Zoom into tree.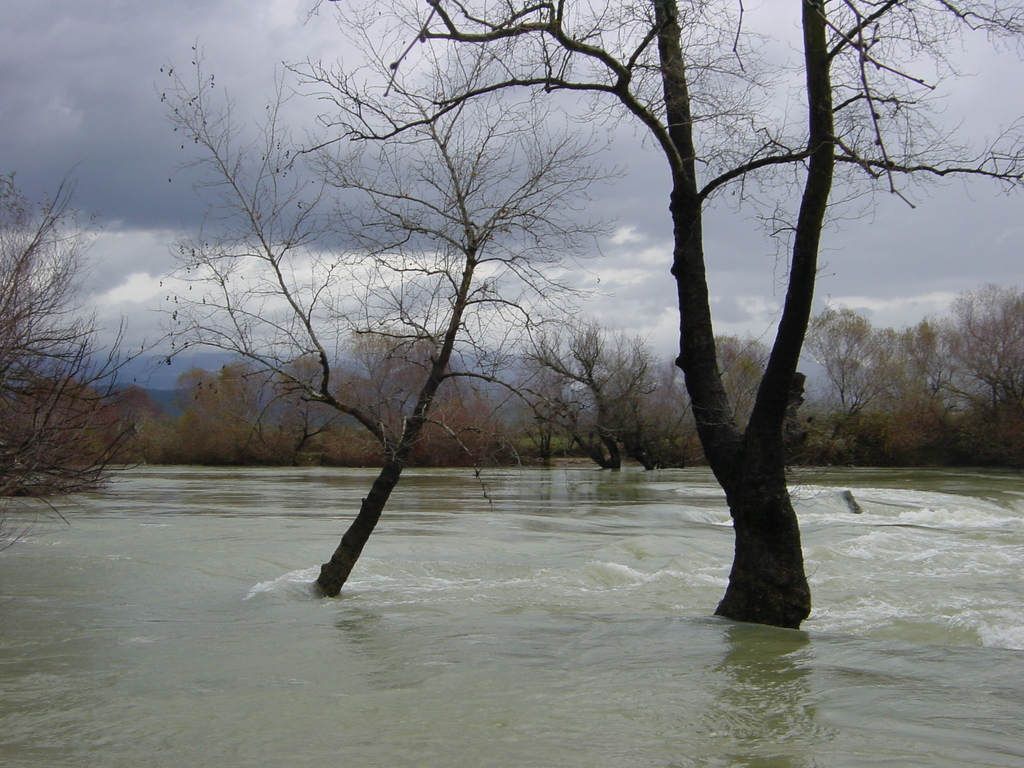
Zoom target: box=[280, 0, 1023, 632].
